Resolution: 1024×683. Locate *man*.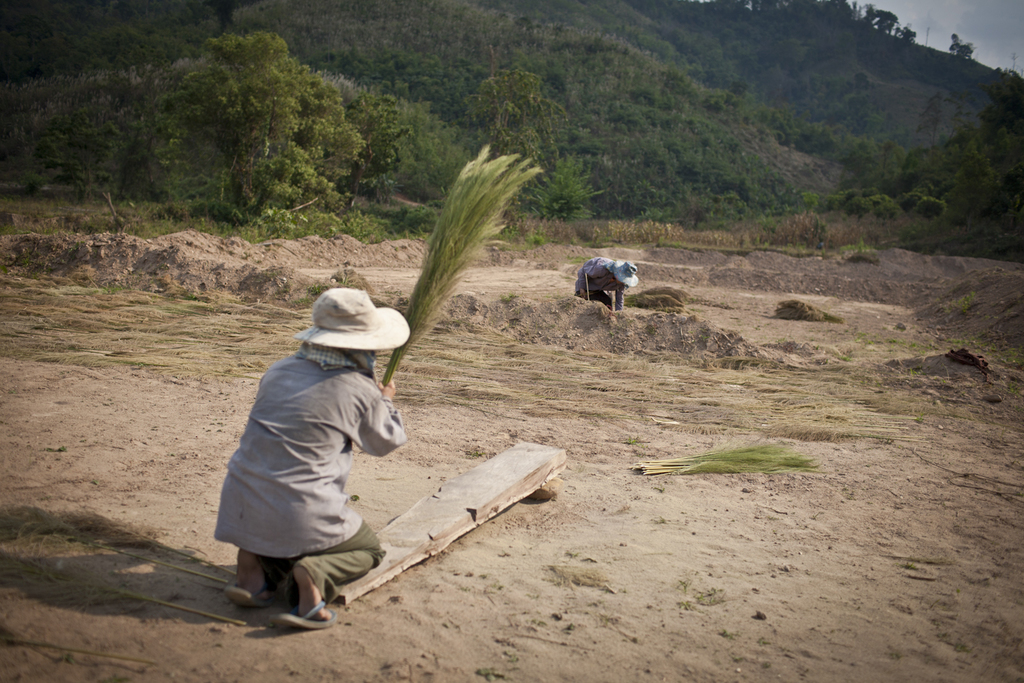
204,277,411,637.
